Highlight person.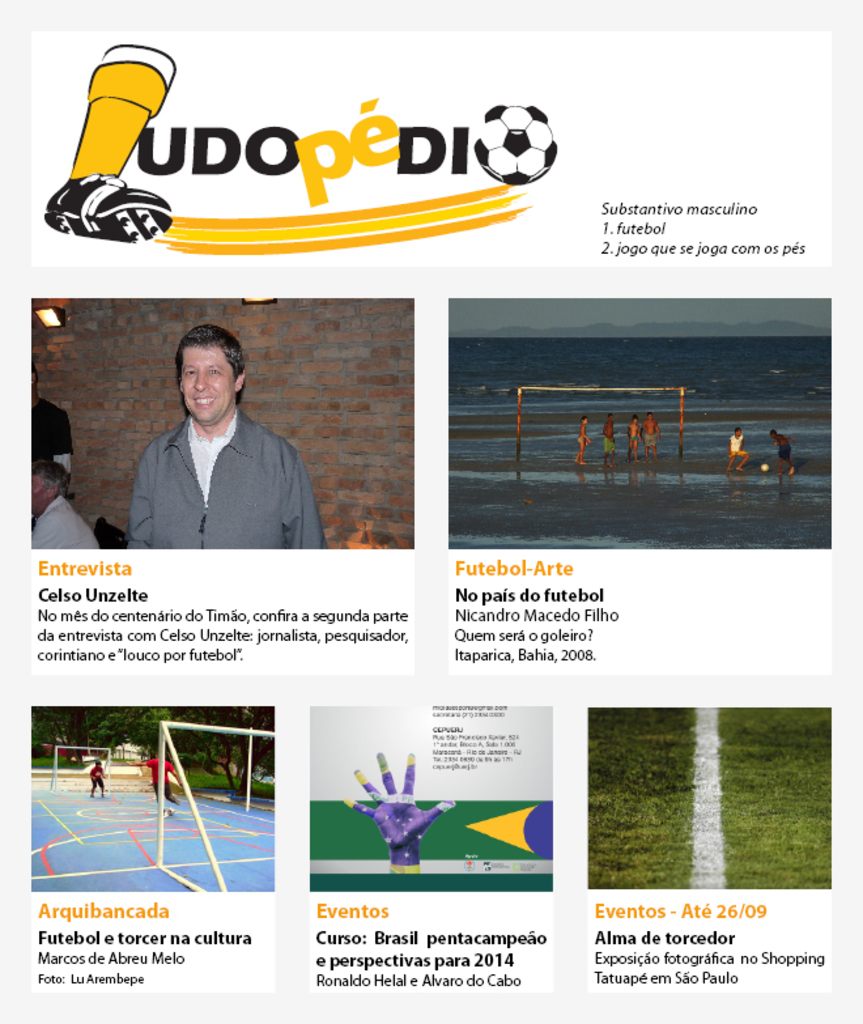
Highlighted region: <region>590, 409, 618, 463</region>.
